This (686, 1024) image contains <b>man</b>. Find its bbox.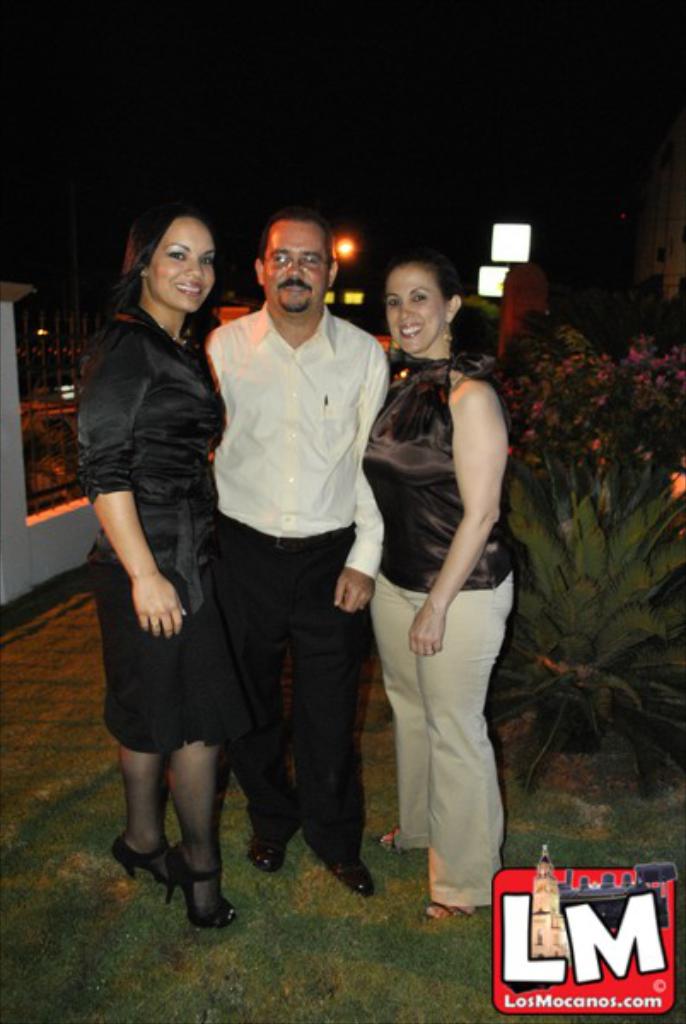
(left=148, top=205, right=399, bottom=923).
